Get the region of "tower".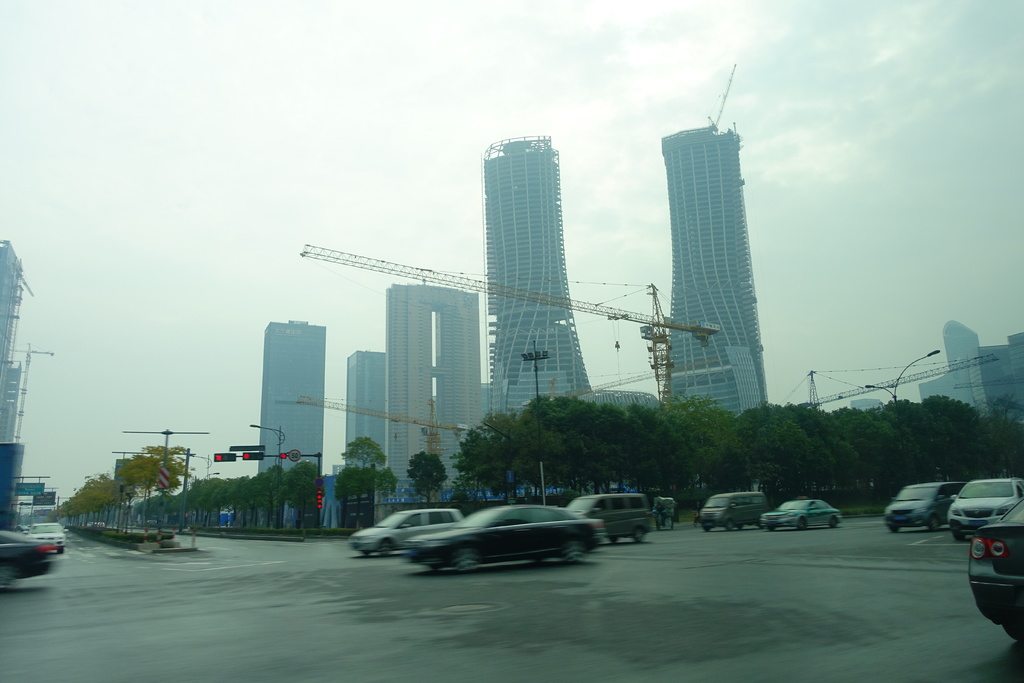
(left=381, top=287, right=483, bottom=483).
